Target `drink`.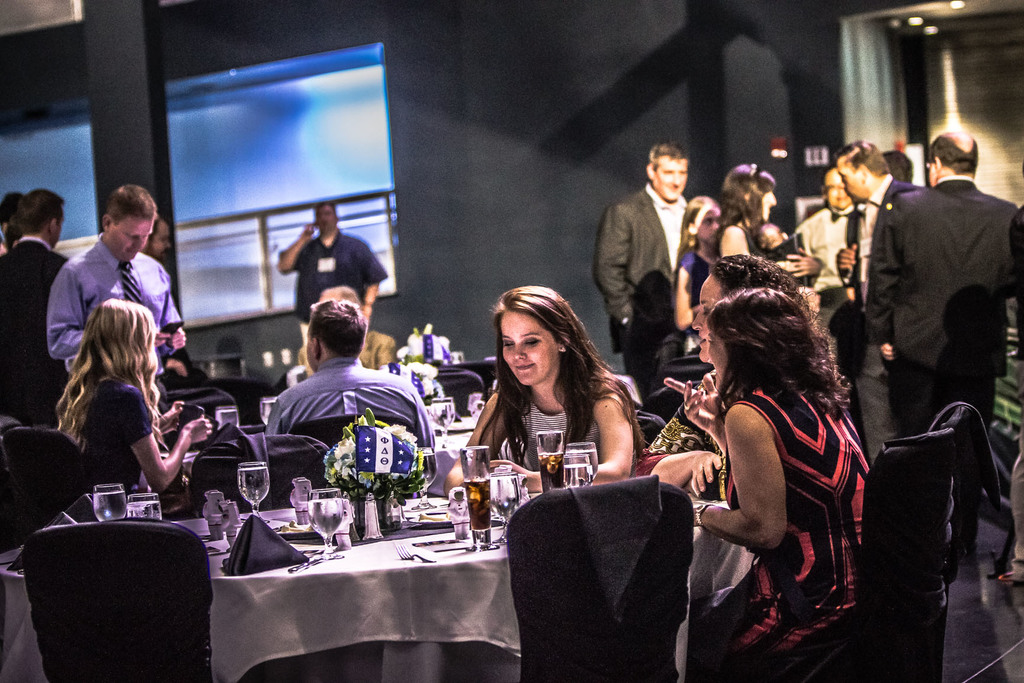
Target region: bbox=(217, 412, 241, 429).
